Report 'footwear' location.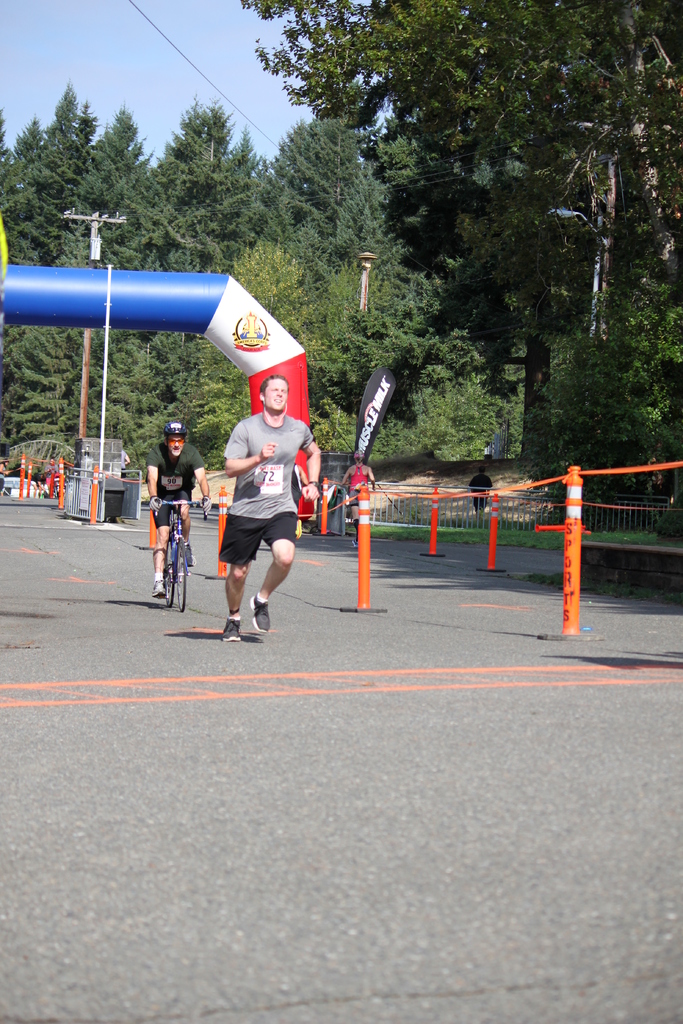
Report: (x1=147, y1=579, x2=167, y2=598).
